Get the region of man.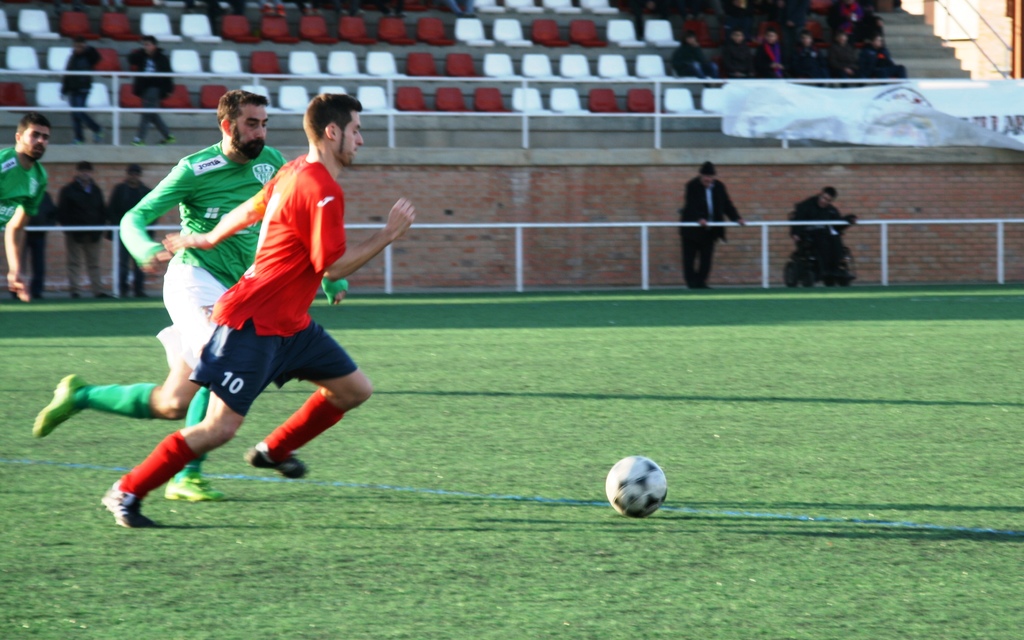
[56,161,110,302].
